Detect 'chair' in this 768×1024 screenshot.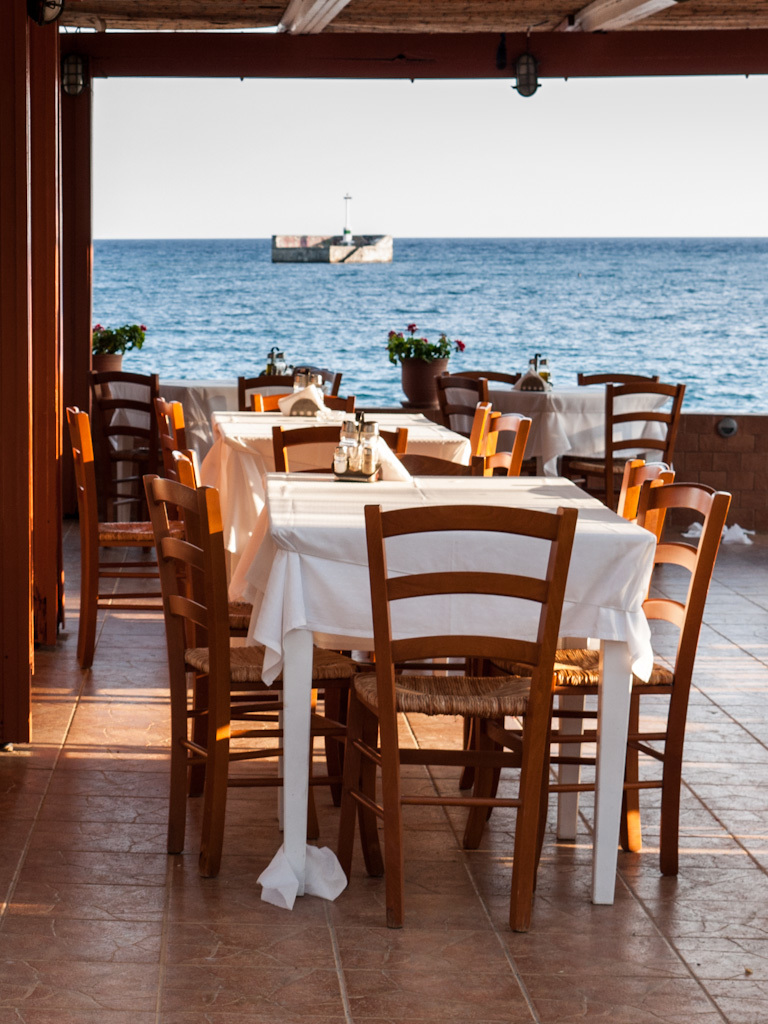
Detection: (x1=344, y1=495, x2=580, y2=936).
